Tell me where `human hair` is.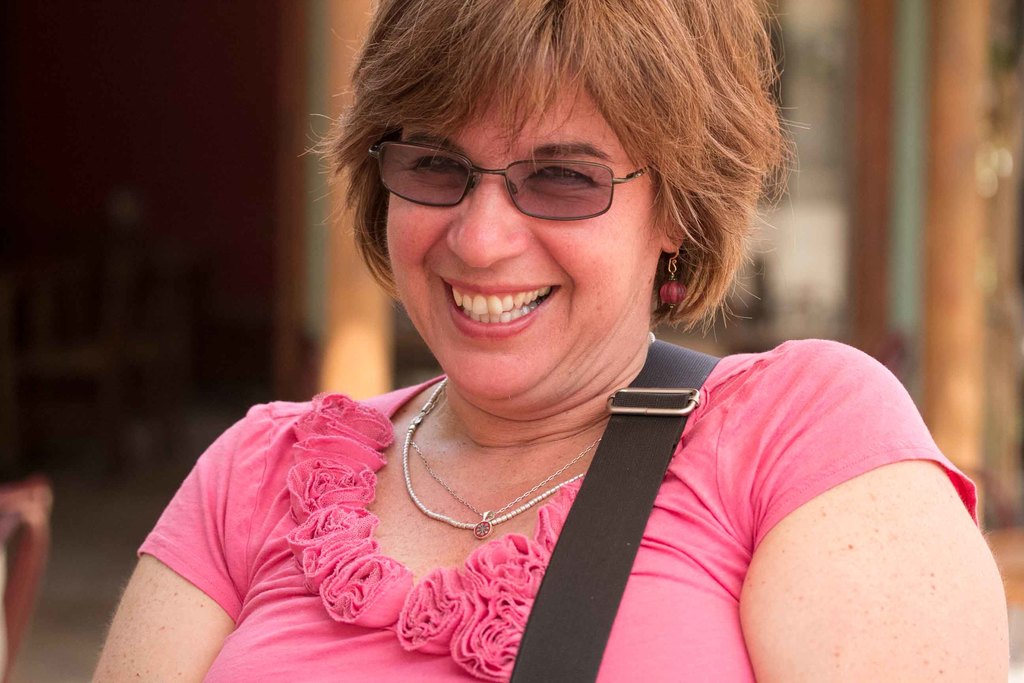
`human hair` is at bbox=(301, 0, 796, 329).
